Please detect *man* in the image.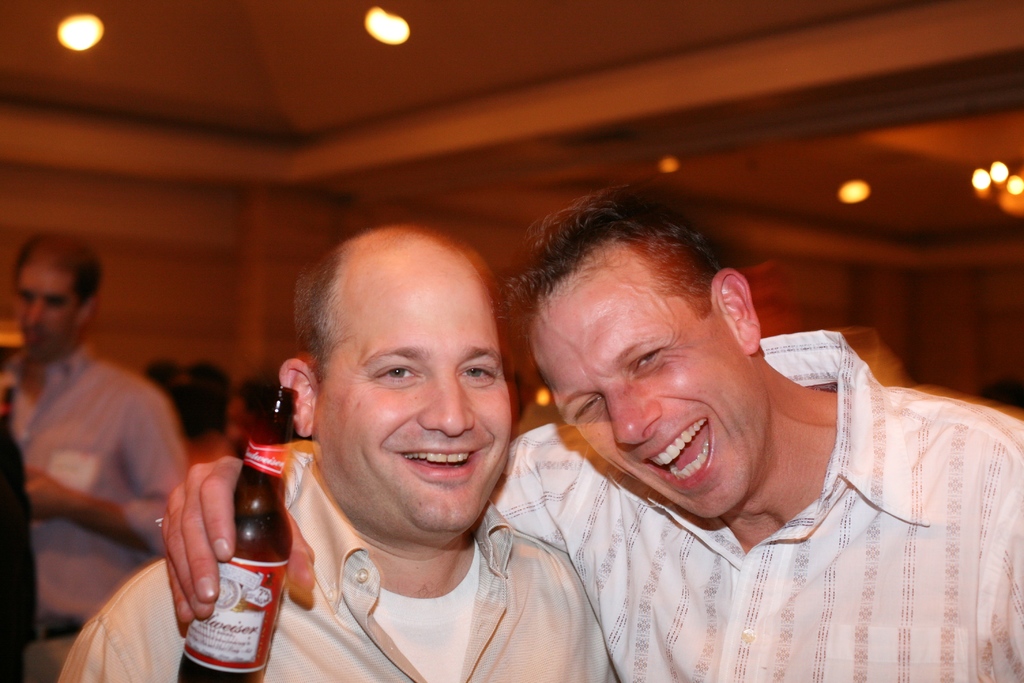
box(156, 185, 1023, 682).
